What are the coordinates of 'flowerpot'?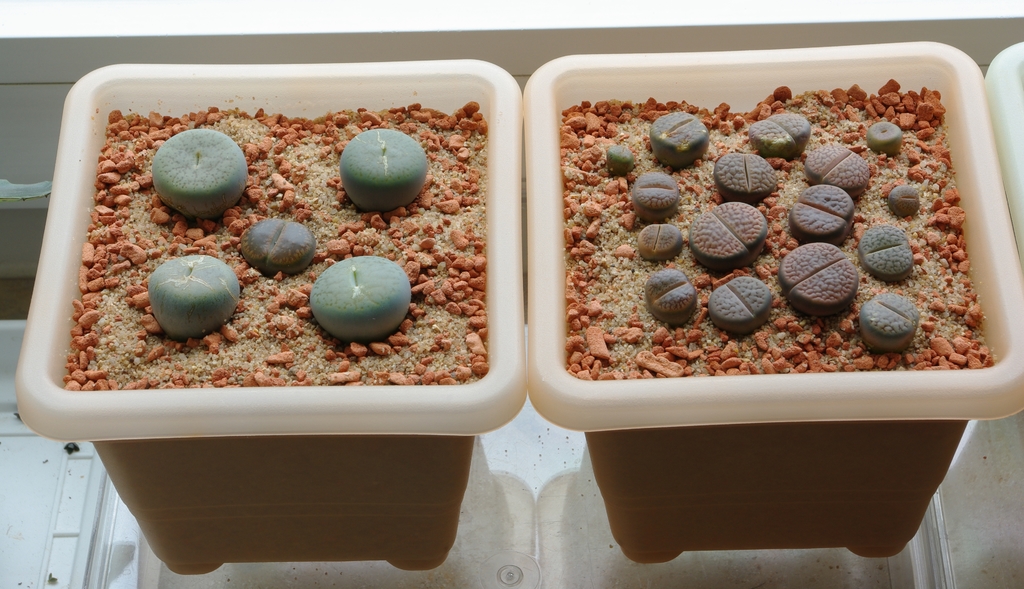
BBox(526, 33, 1023, 569).
